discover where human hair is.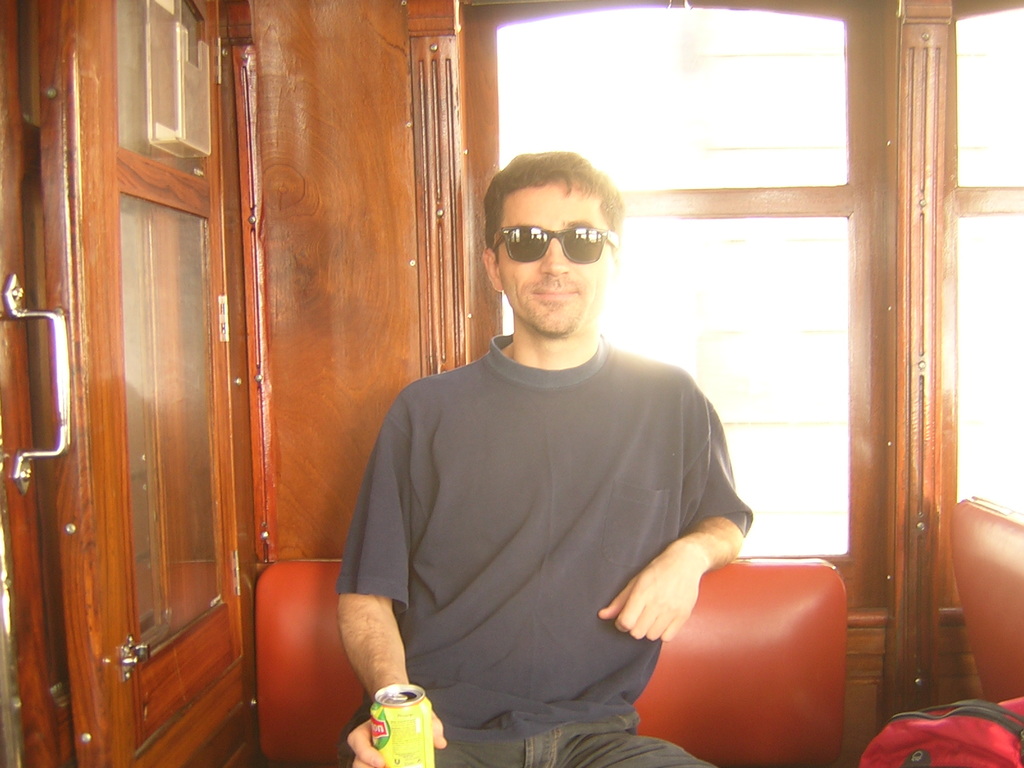
Discovered at box=[484, 150, 619, 267].
